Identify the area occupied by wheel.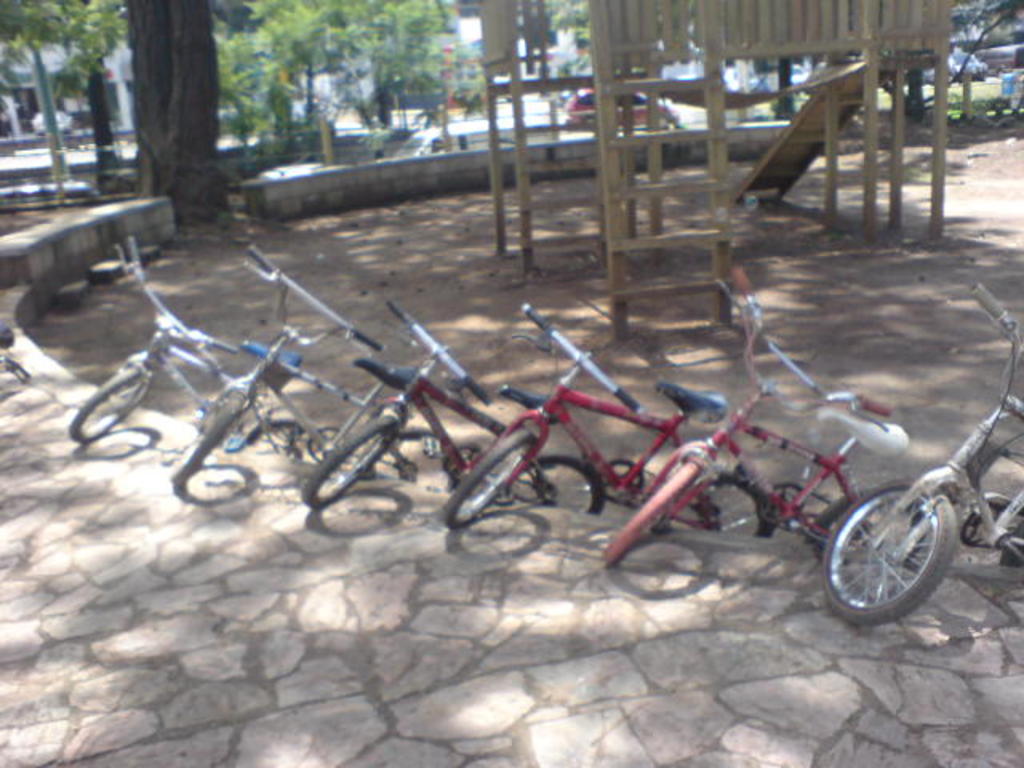
Area: rect(802, 485, 928, 565).
